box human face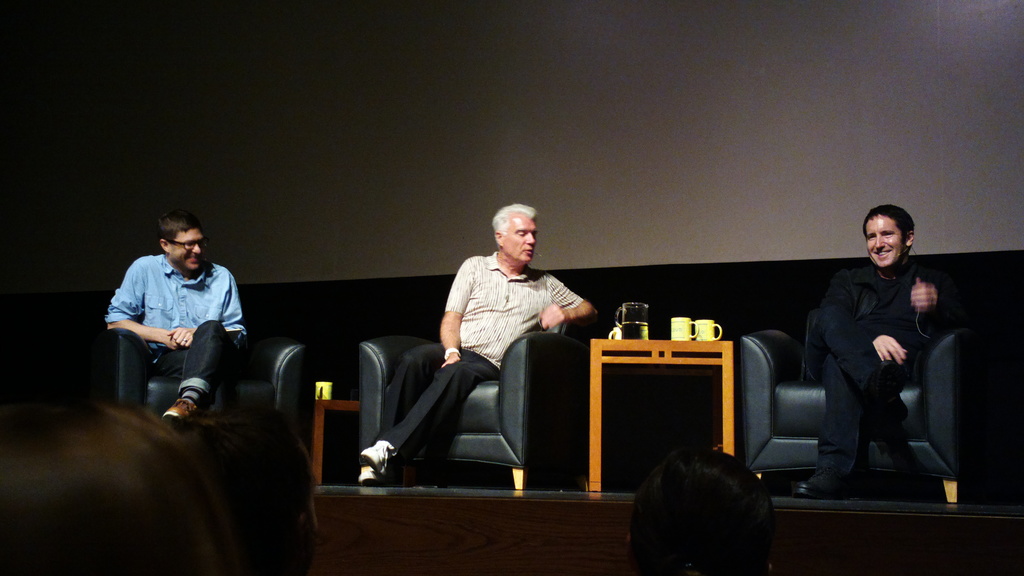
(left=502, top=212, right=538, bottom=264)
